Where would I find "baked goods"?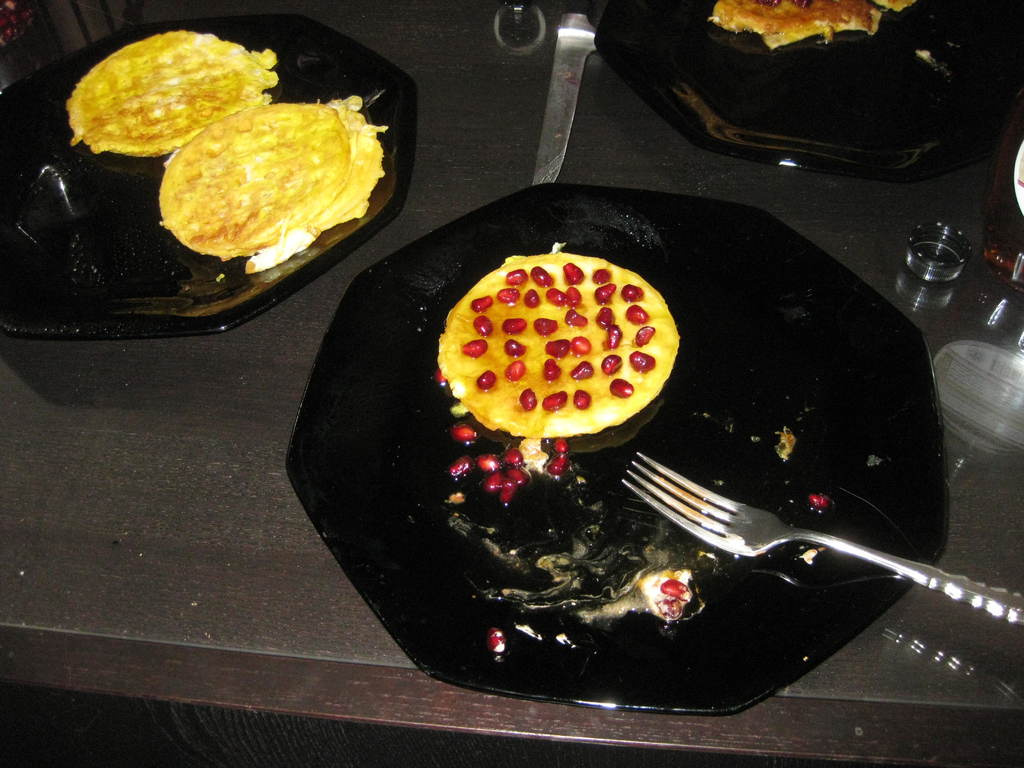
At select_region(153, 93, 387, 278).
